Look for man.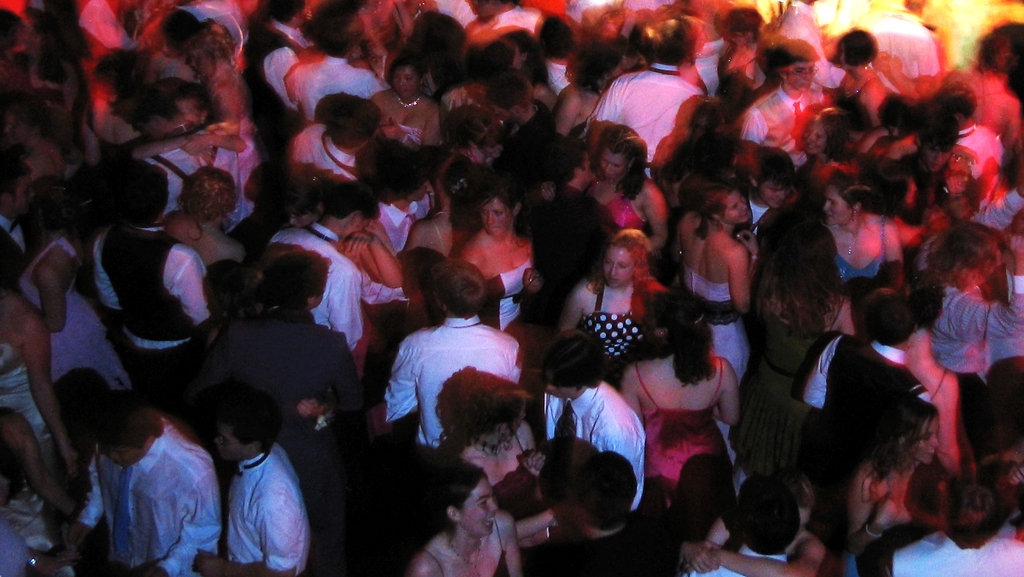
Found: x1=93 y1=393 x2=218 y2=571.
